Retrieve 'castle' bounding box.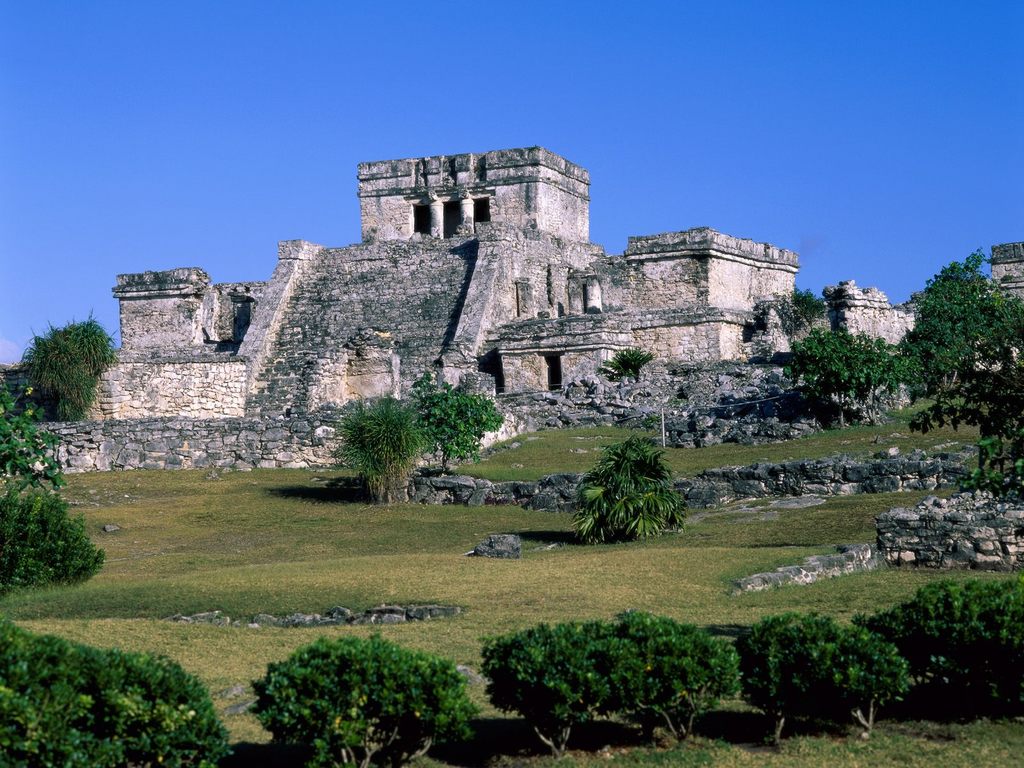
Bounding box: <bbox>968, 239, 1023, 381</bbox>.
